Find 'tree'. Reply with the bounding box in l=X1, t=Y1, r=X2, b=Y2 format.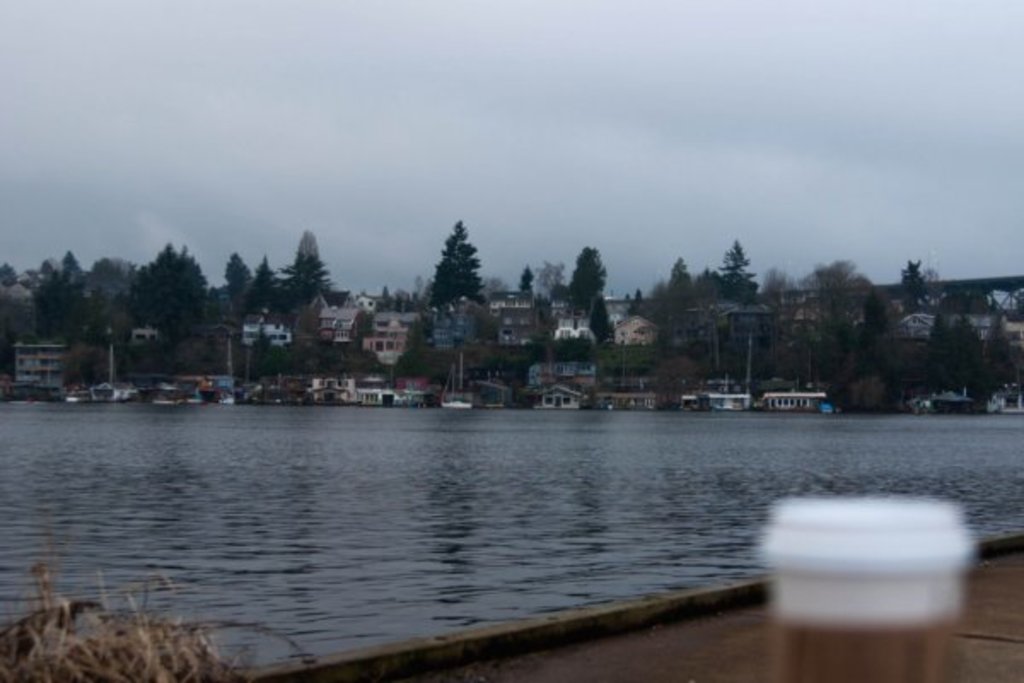
l=227, t=227, r=290, b=311.
